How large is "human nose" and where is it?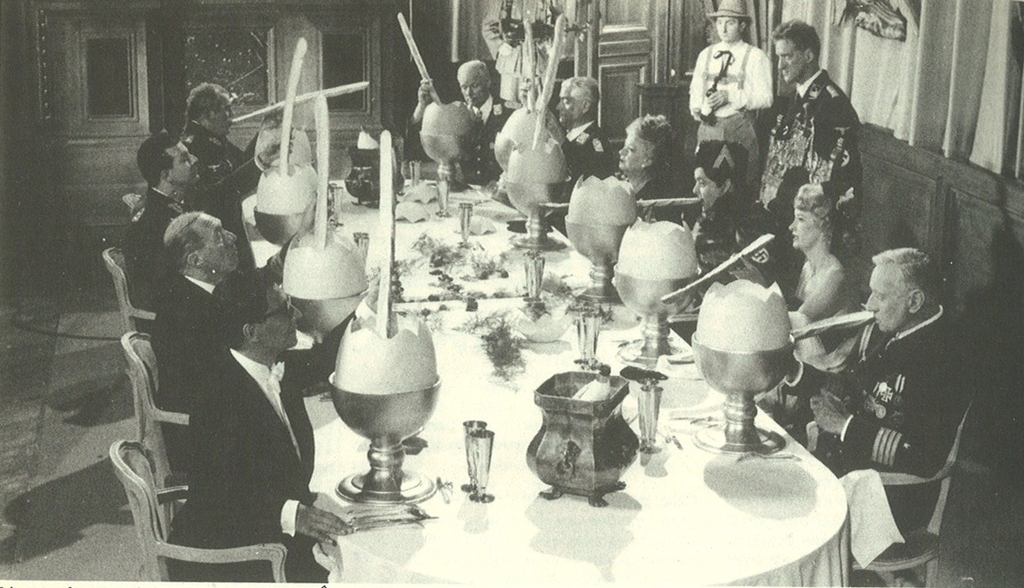
Bounding box: (left=291, top=308, right=303, bottom=320).
